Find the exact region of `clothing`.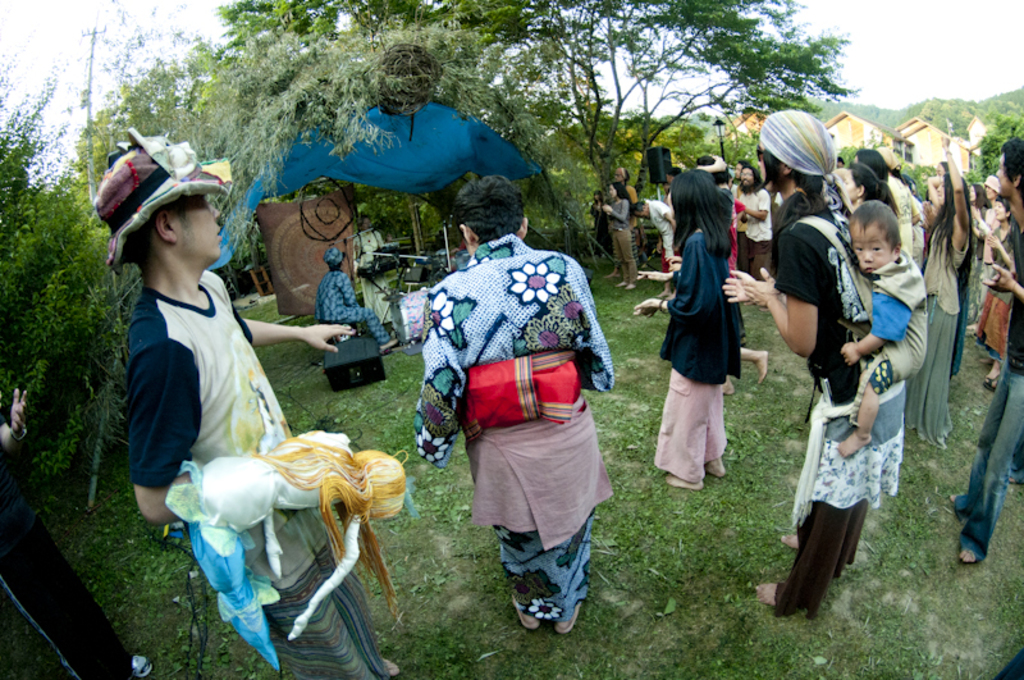
Exact region: l=774, t=191, r=905, b=624.
